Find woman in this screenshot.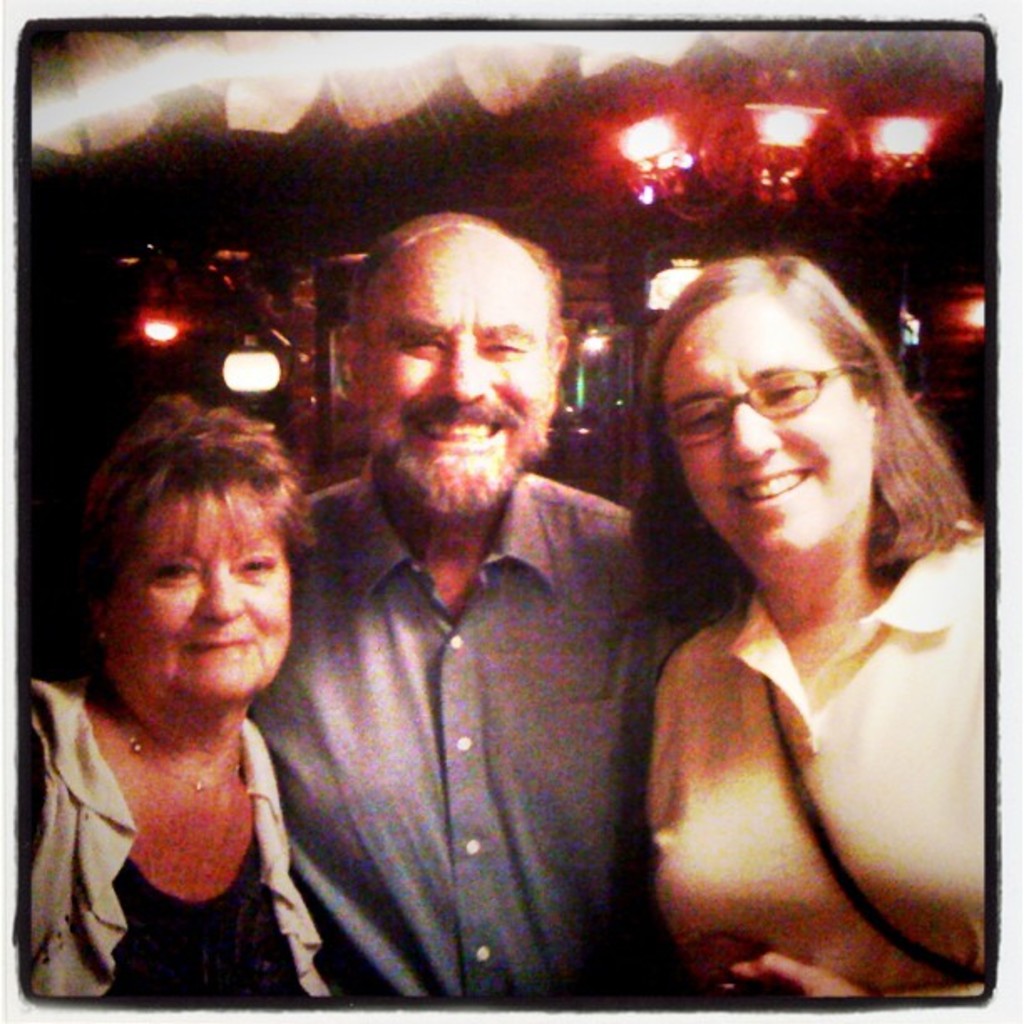
The bounding box for woman is [627, 251, 980, 997].
